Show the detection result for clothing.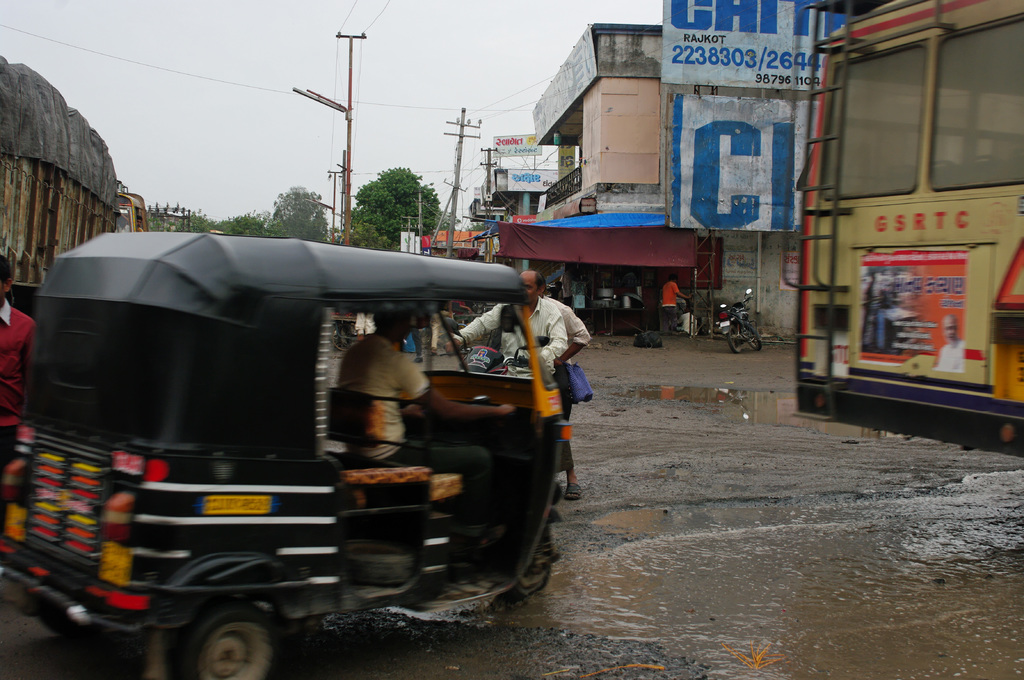
660, 280, 677, 333.
